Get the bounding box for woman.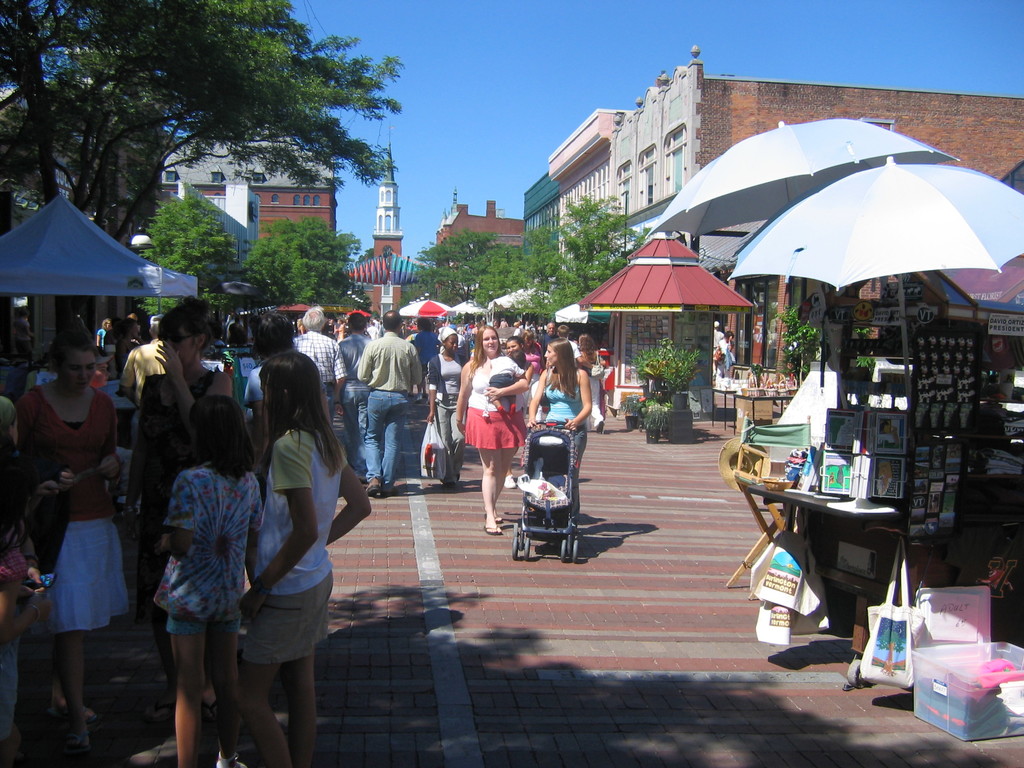
bbox=(455, 324, 526, 536).
